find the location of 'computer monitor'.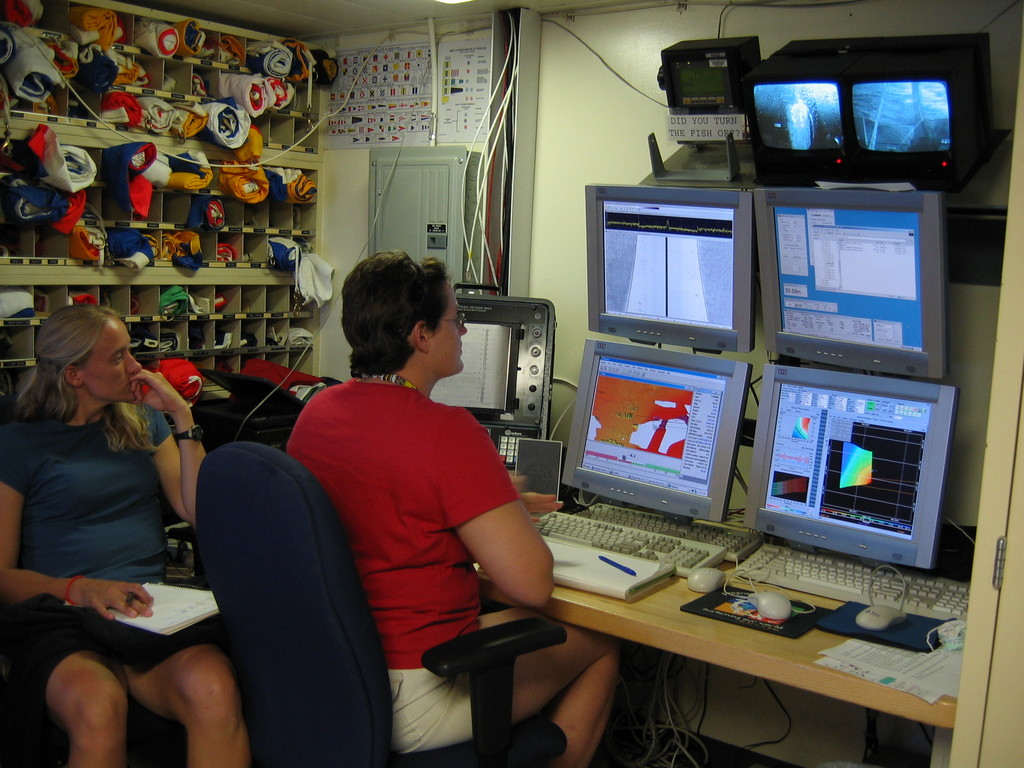
Location: box(563, 177, 762, 364).
